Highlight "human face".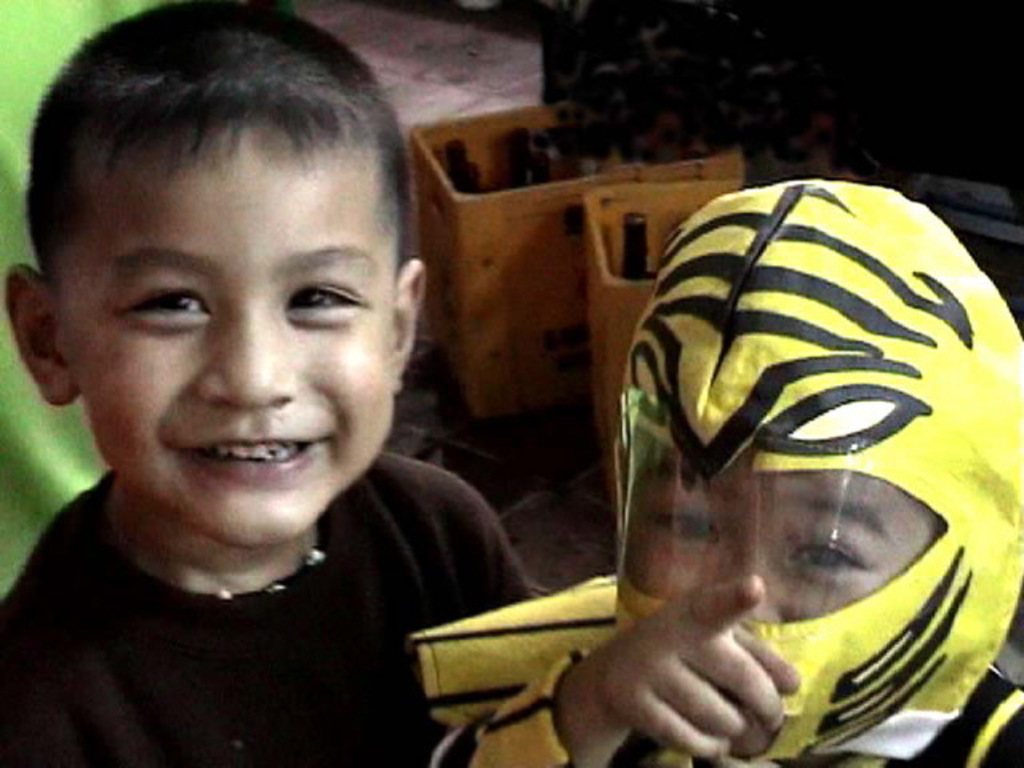
Highlighted region: bbox=(59, 130, 400, 557).
